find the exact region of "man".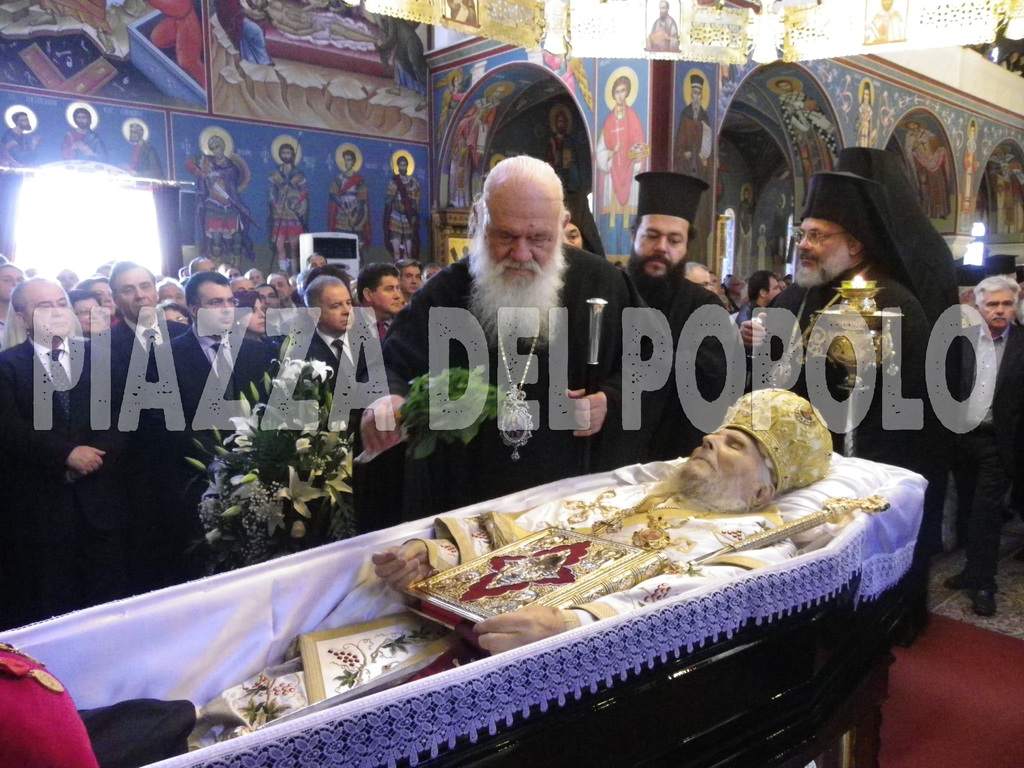
Exact region: x1=79 y1=386 x2=836 y2=767.
